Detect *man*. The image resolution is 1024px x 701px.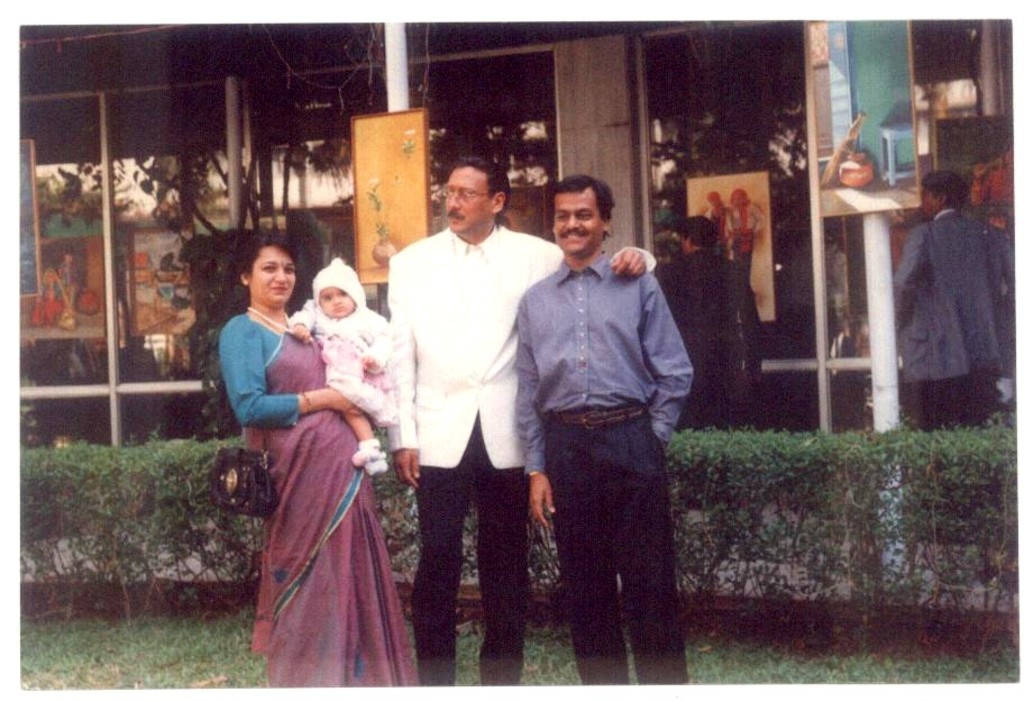
left=380, top=156, right=655, bottom=686.
